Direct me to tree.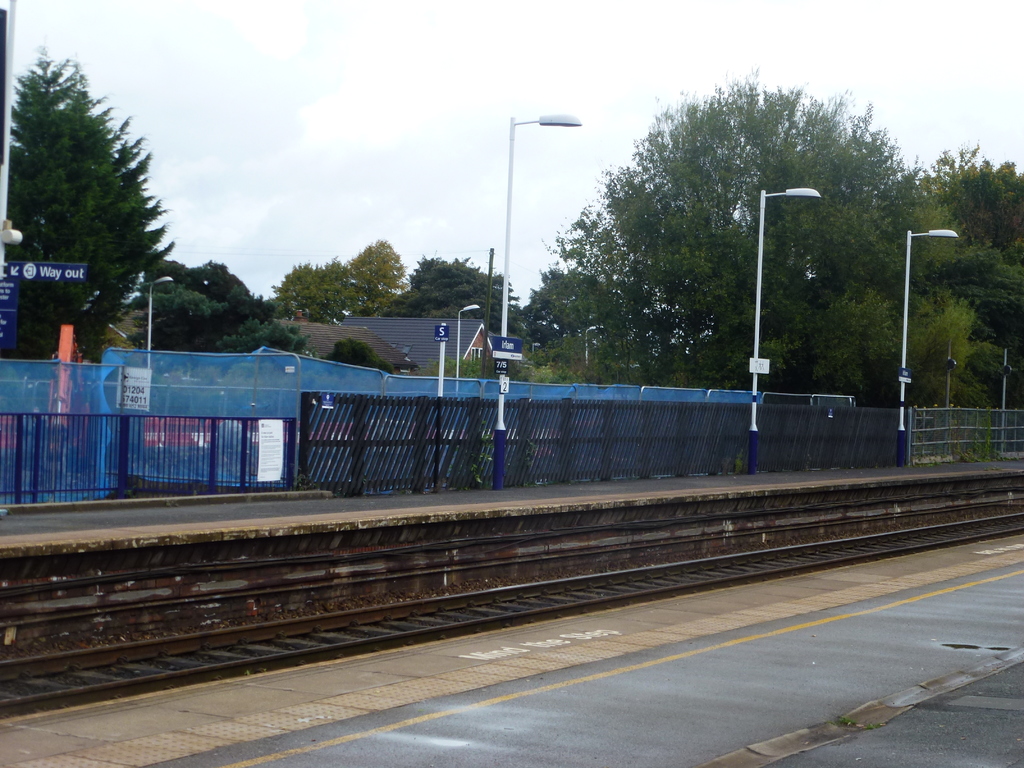
Direction: l=269, t=261, r=324, b=314.
